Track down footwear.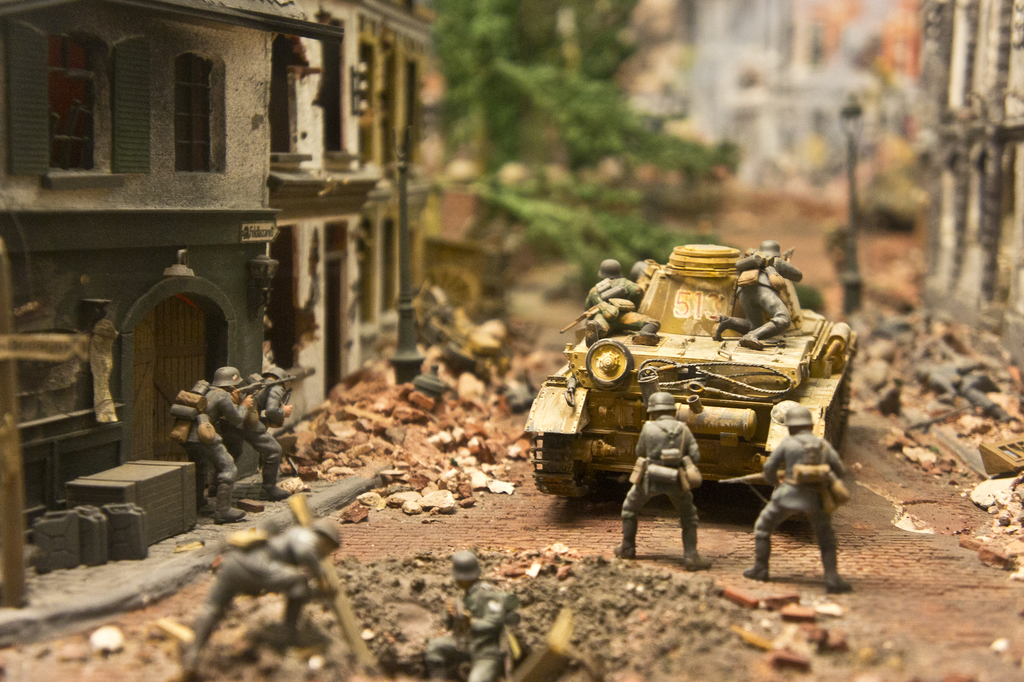
Tracked to pyautogui.locateOnScreen(743, 525, 774, 583).
